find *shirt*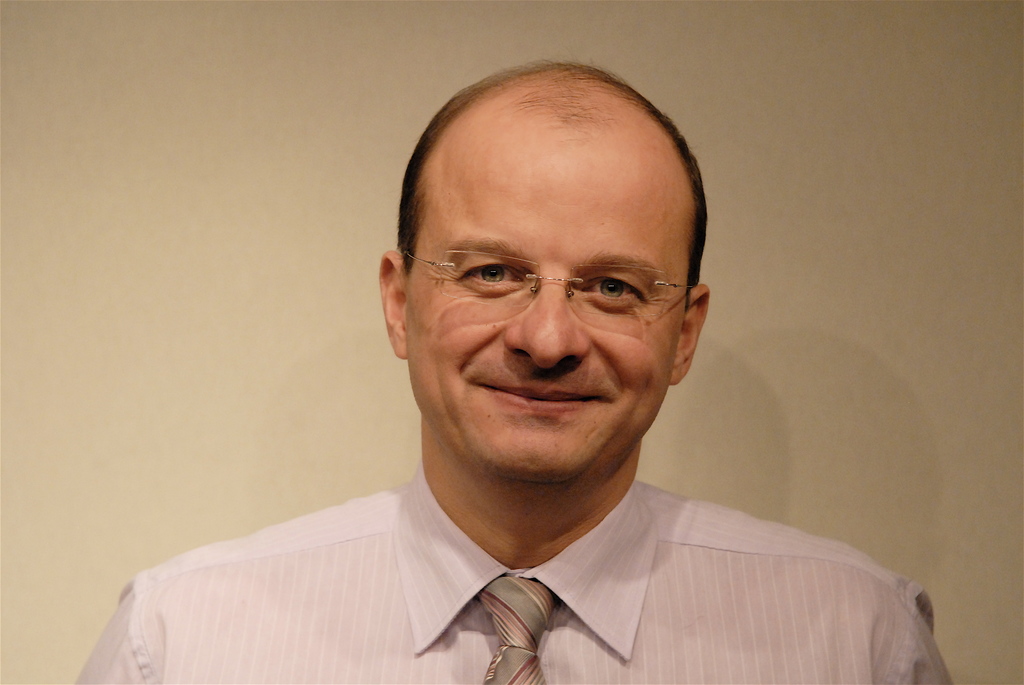
box=[73, 453, 956, 684]
